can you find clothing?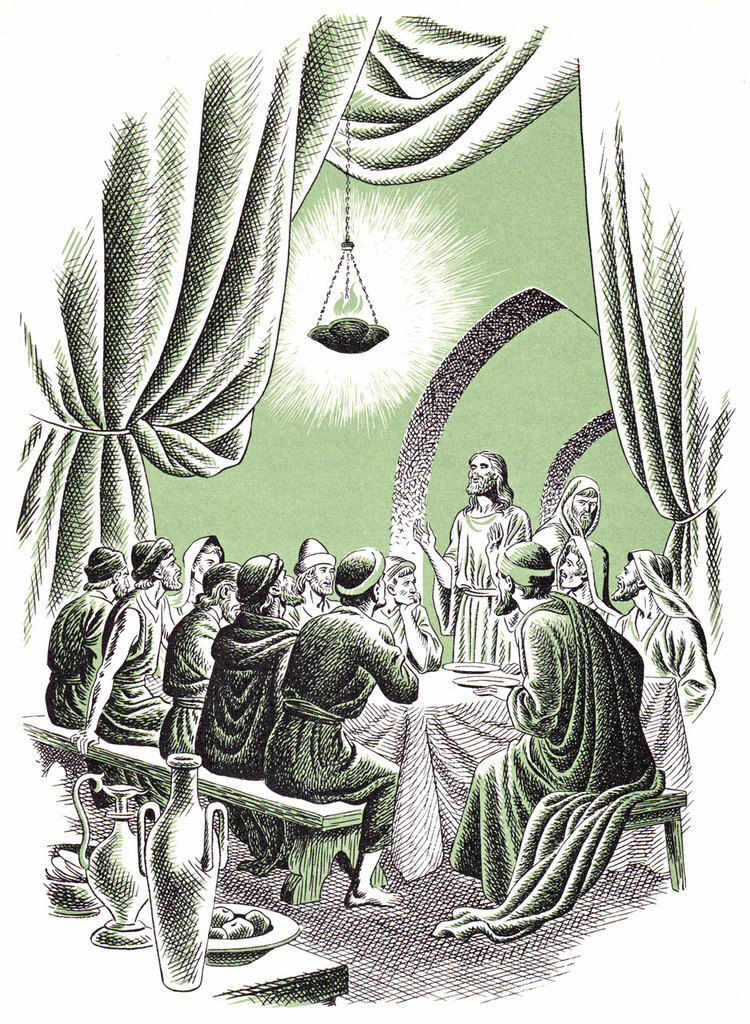
Yes, bounding box: locate(526, 474, 596, 574).
